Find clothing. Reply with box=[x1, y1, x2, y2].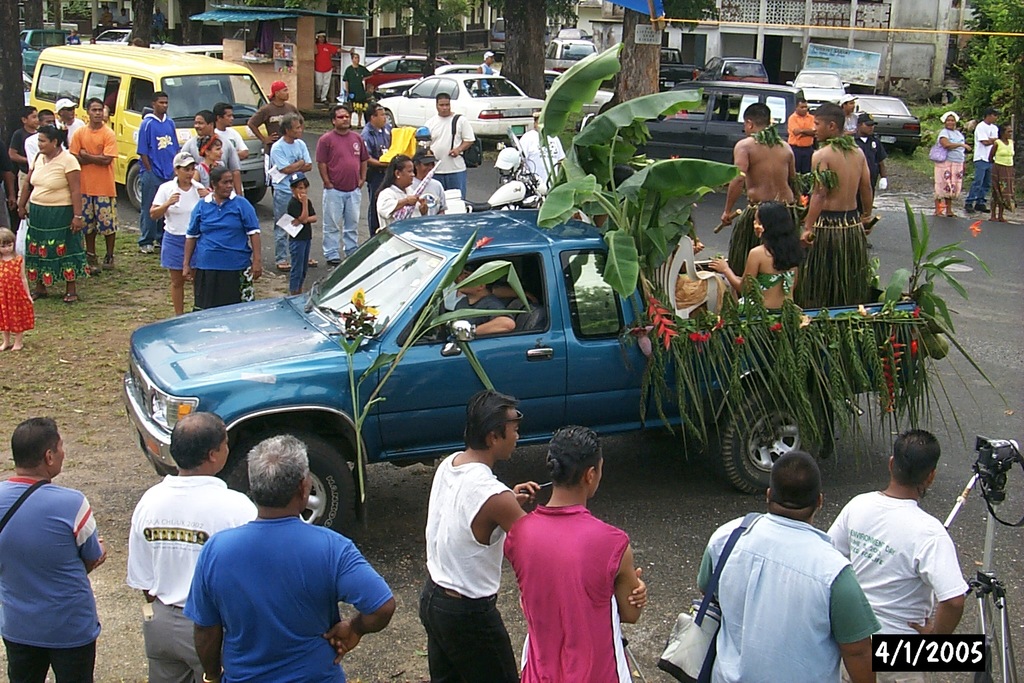
box=[137, 179, 155, 247].
